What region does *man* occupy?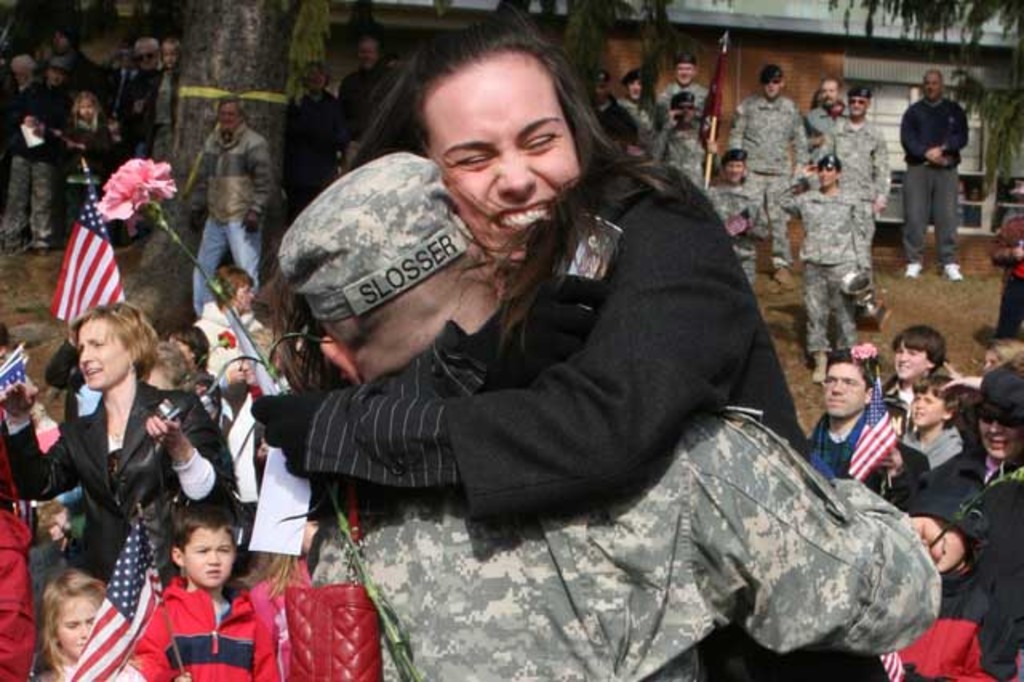
x1=894 y1=70 x2=968 y2=279.
